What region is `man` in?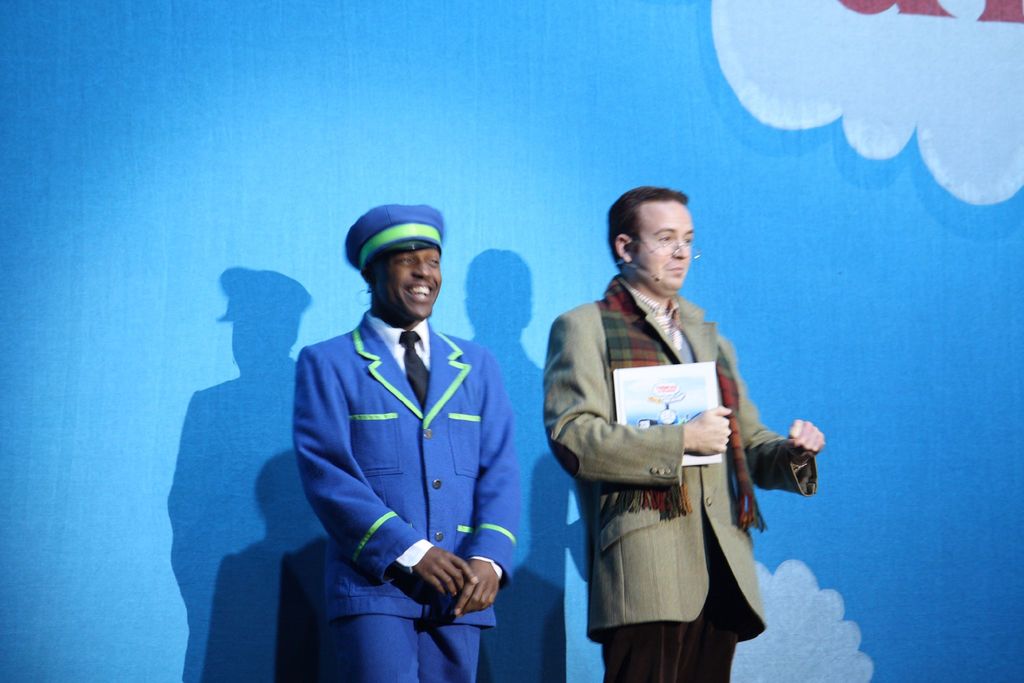
bbox=(540, 183, 826, 682).
